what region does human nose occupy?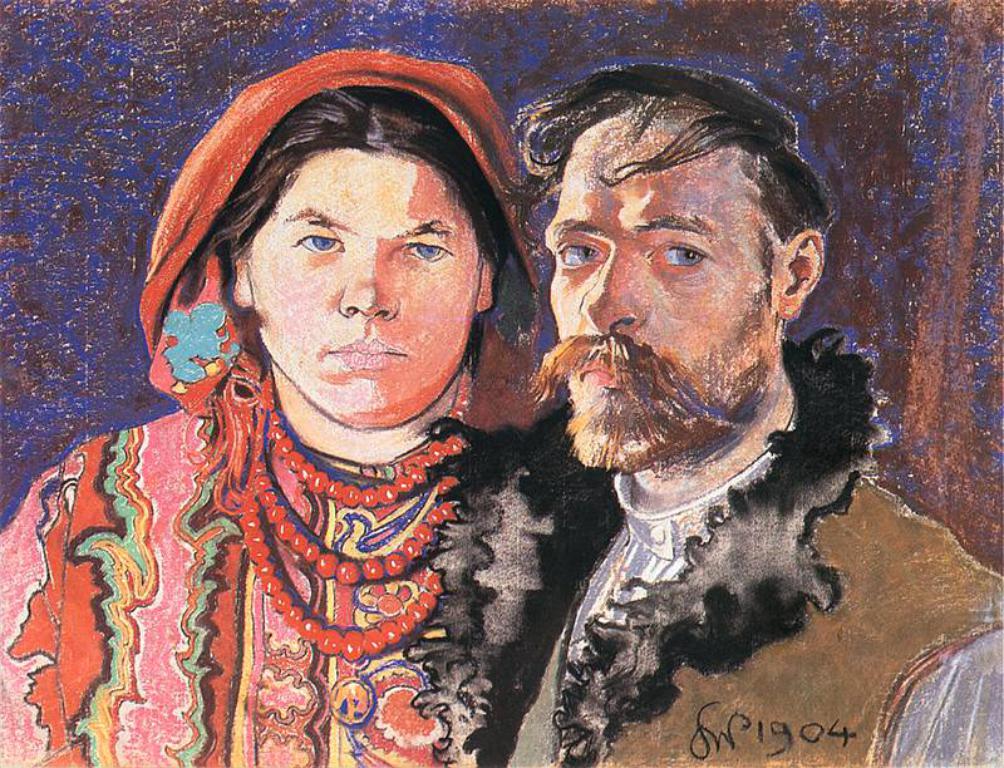
l=580, t=240, r=641, b=333.
